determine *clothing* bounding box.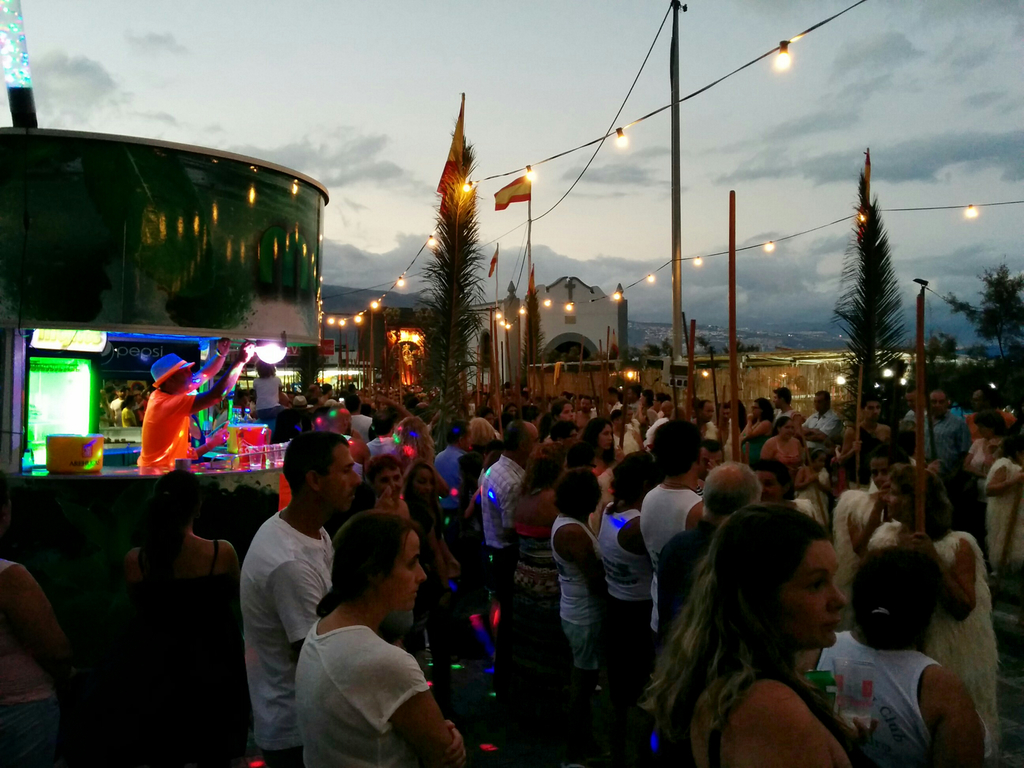
Determined: bbox=(611, 427, 644, 457).
